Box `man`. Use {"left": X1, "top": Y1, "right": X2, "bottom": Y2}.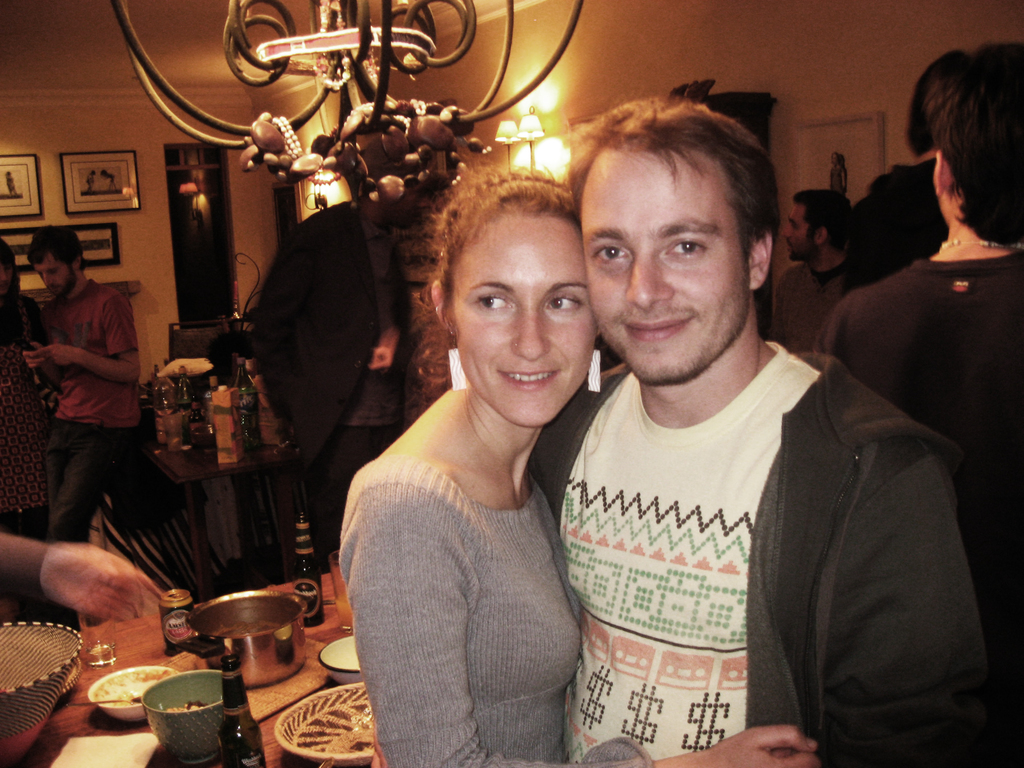
{"left": 18, "top": 225, "right": 138, "bottom": 547}.
